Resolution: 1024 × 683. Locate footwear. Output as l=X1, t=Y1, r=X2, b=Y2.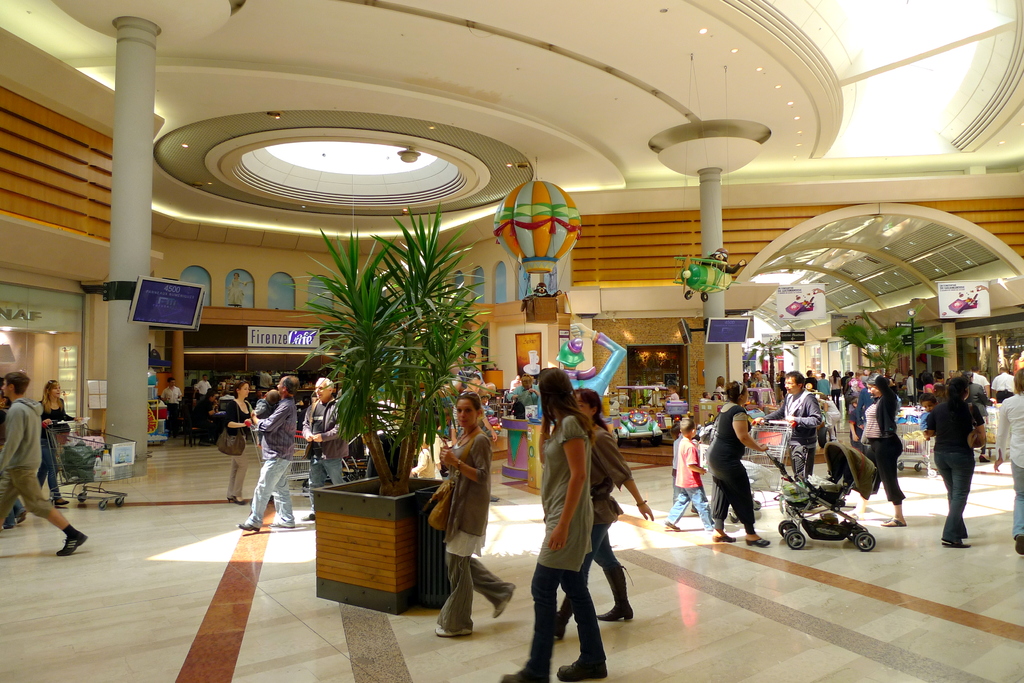
l=490, t=492, r=498, b=503.
